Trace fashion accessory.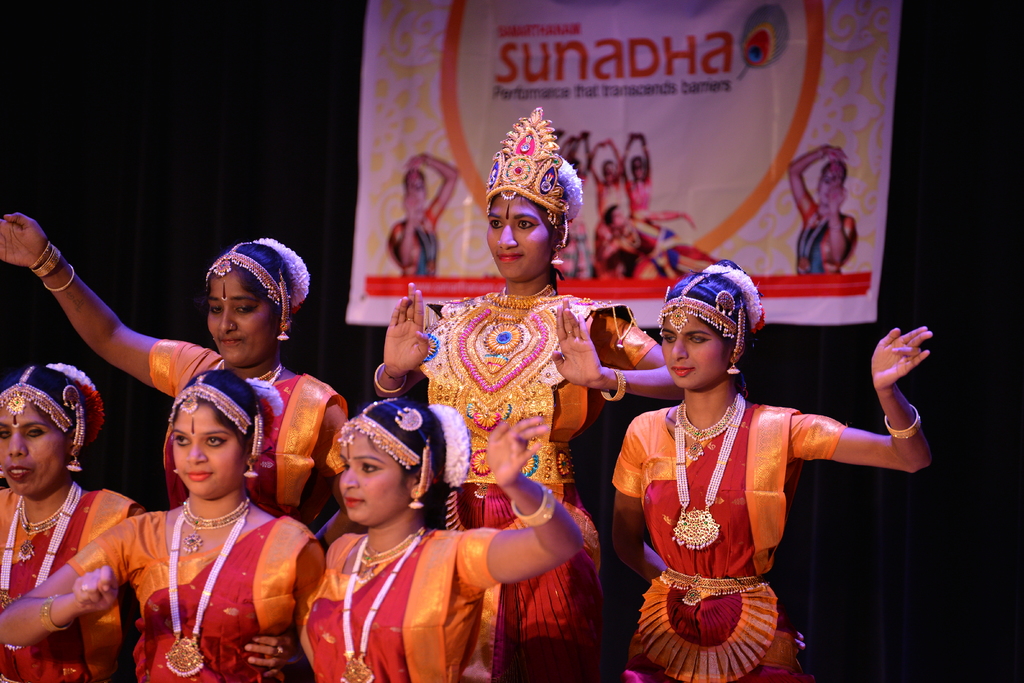
Traced to pyautogui.locateOnScreen(273, 643, 284, 659).
